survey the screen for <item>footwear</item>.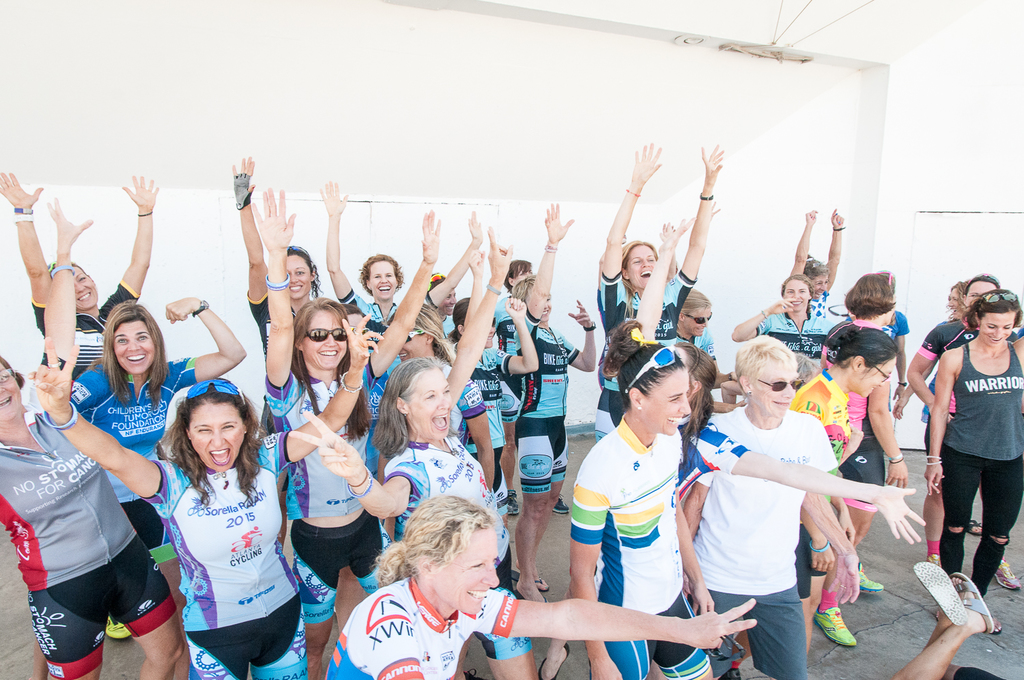
Survey found: detection(819, 601, 851, 642).
